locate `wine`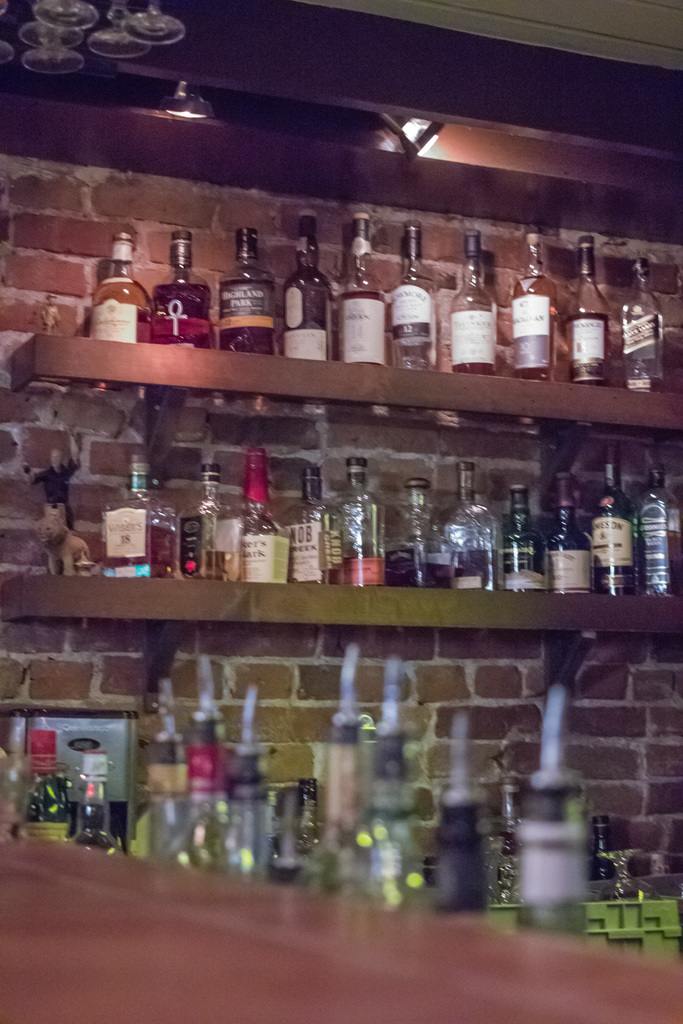
<region>452, 225, 497, 376</region>
